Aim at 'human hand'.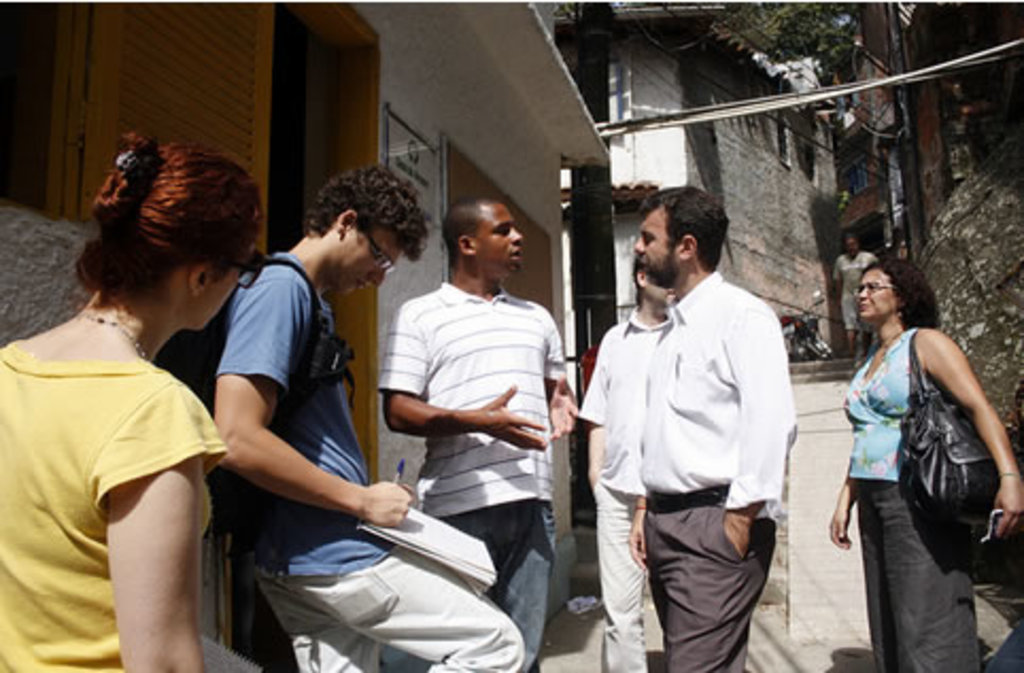
Aimed at rect(990, 476, 1022, 543).
